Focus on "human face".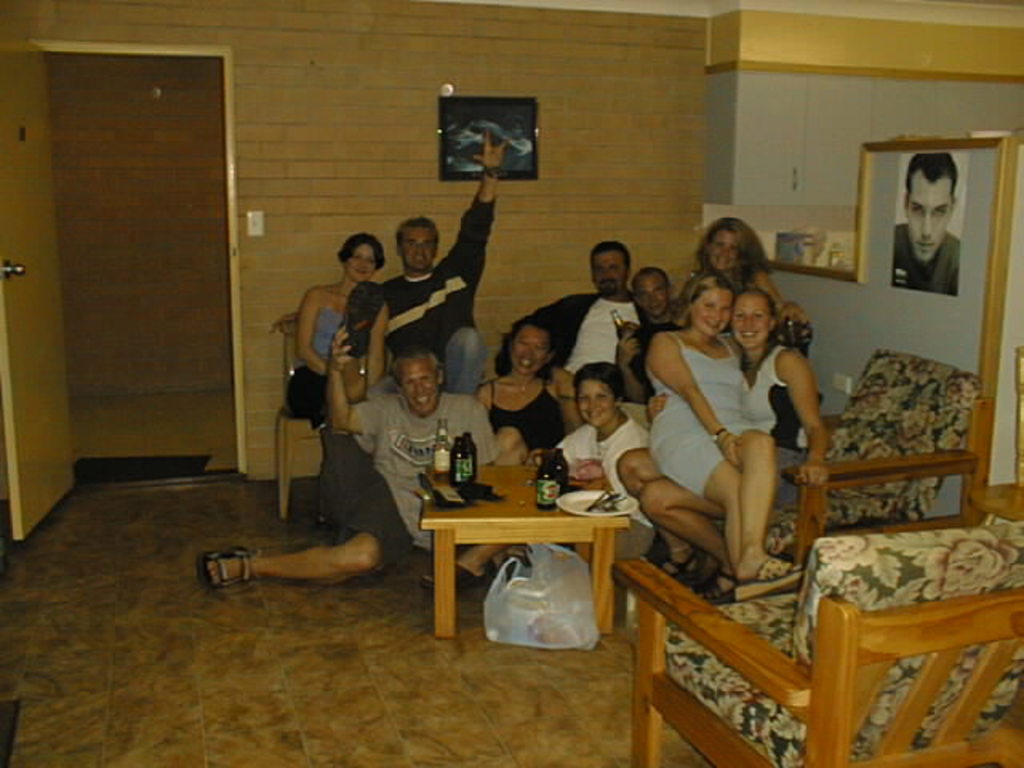
Focused at <region>704, 230, 744, 272</region>.
